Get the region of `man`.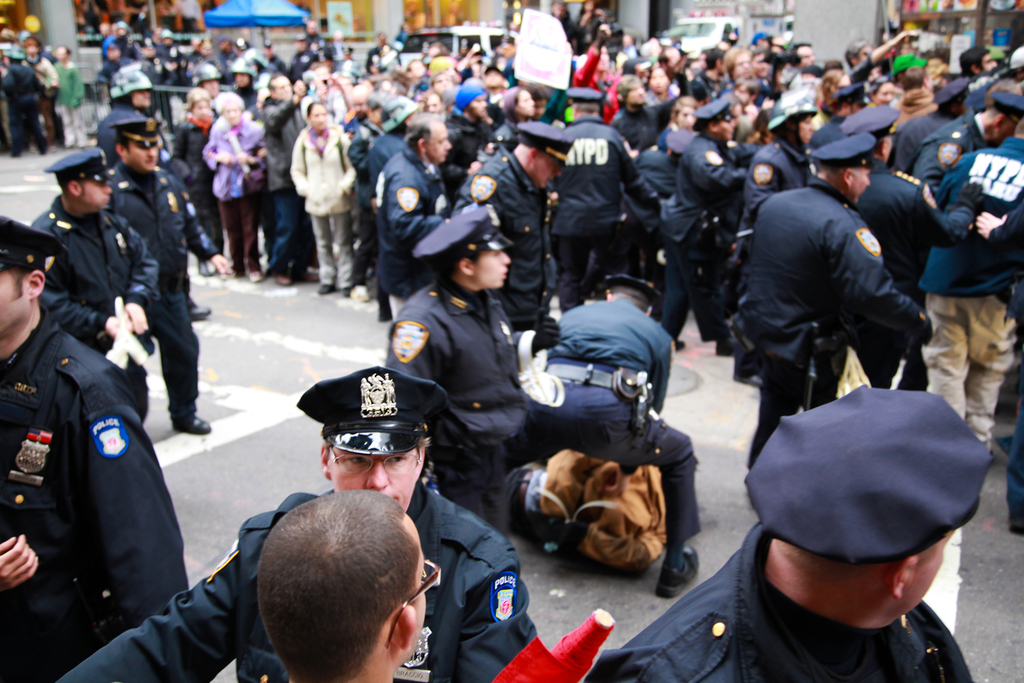
x1=257 y1=67 x2=316 y2=299.
